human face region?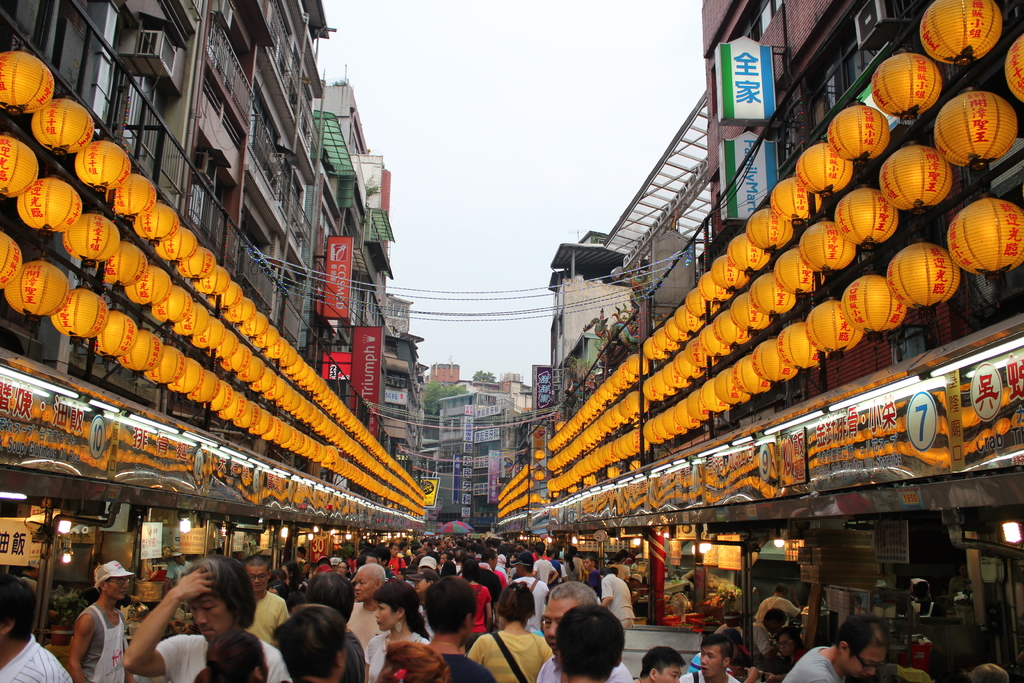
540, 595, 574, 652
